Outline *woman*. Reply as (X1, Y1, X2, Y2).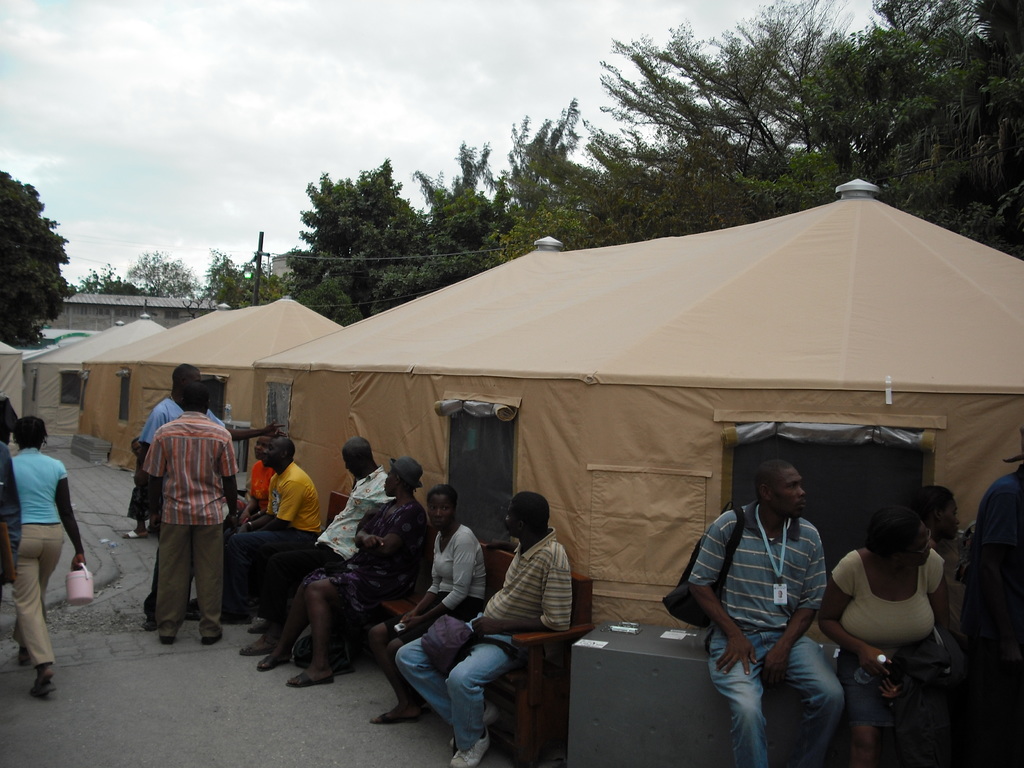
(368, 480, 492, 723).
